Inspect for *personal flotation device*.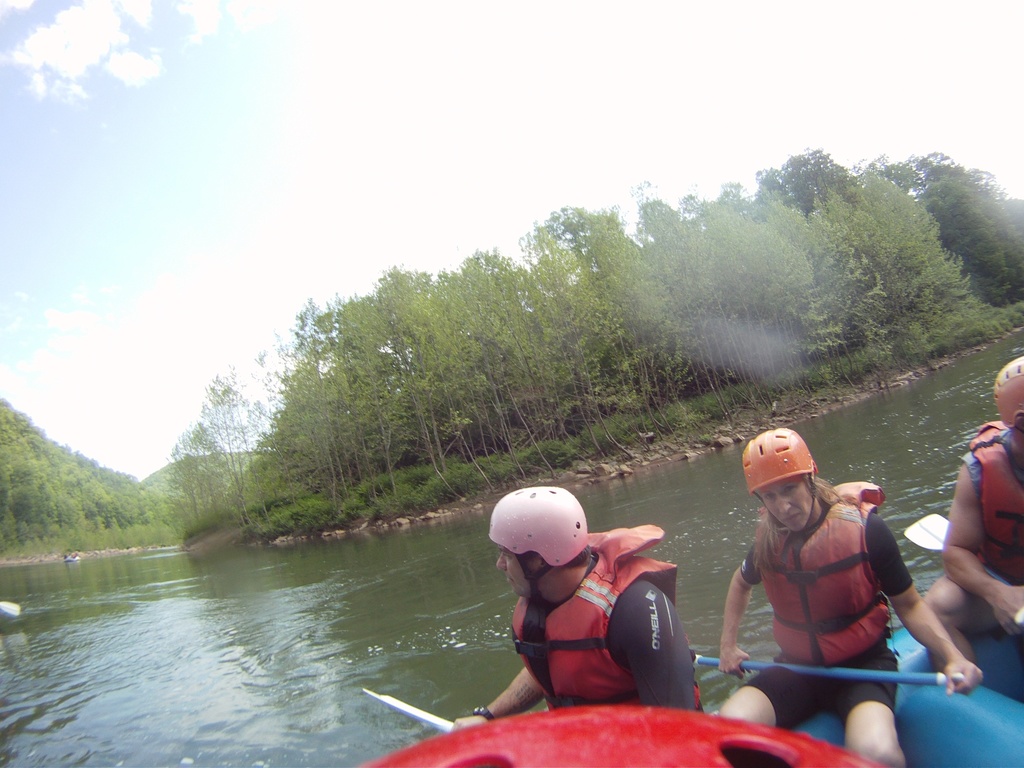
Inspection: [974,419,1023,585].
